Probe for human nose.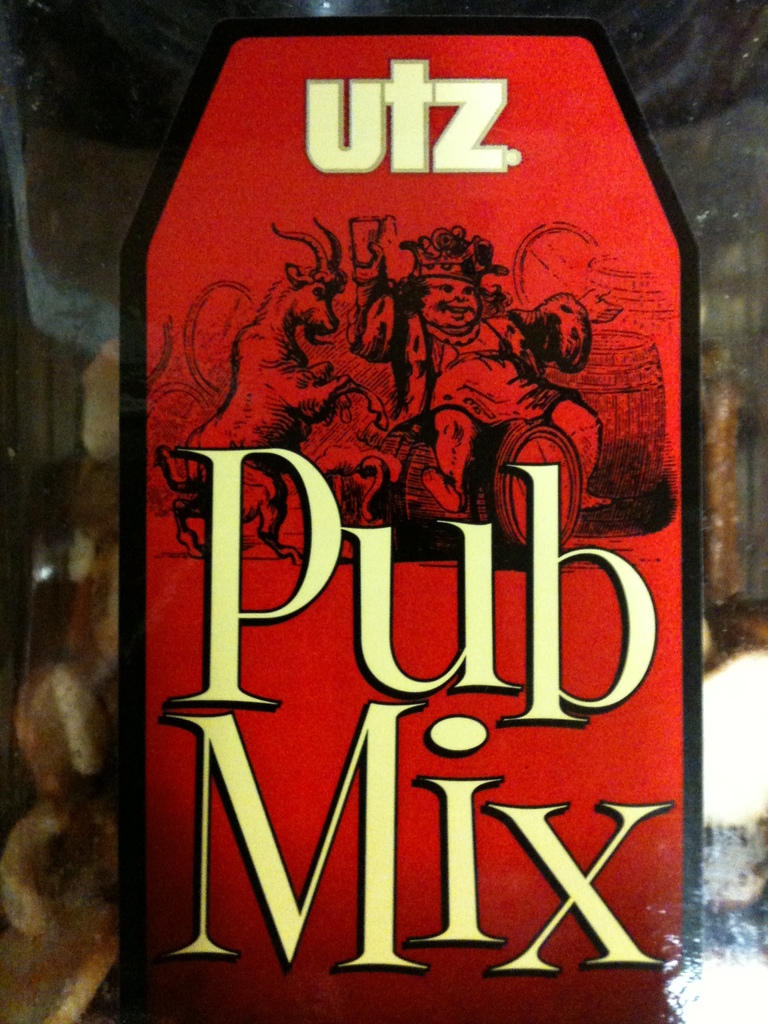
Probe result: x1=454 y1=290 x2=466 y2=302.
